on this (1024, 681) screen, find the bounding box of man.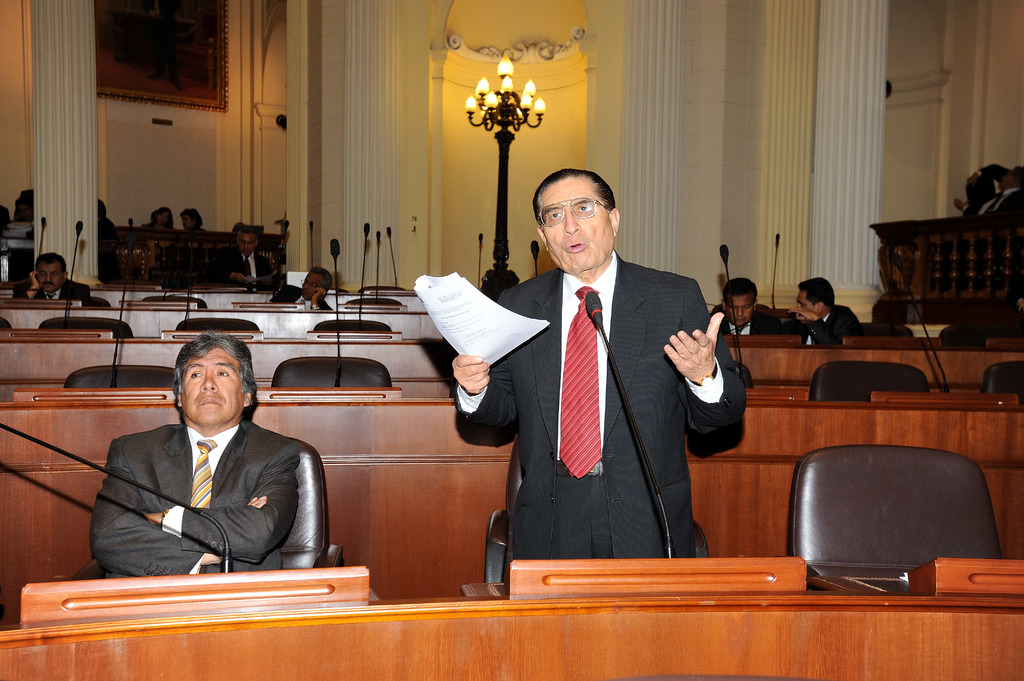
Bounding box: 90 333 302 581.
